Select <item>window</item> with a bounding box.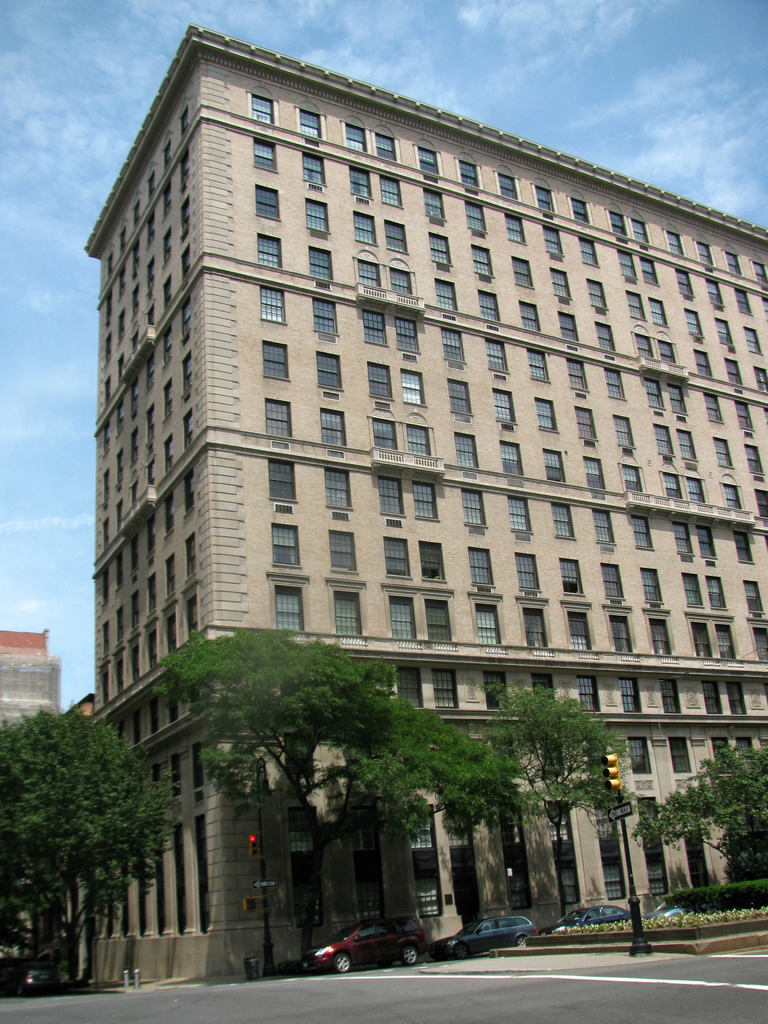
Rect(670, 740, 691, 775).
